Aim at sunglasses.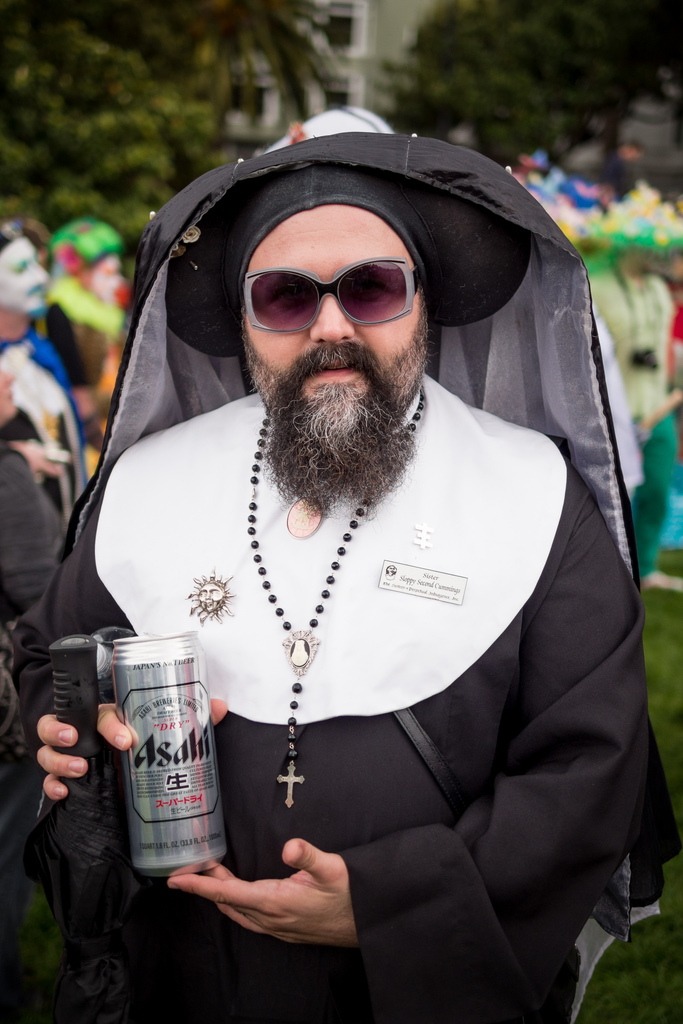
Aimed at locate(241, 255, 423, 333).
